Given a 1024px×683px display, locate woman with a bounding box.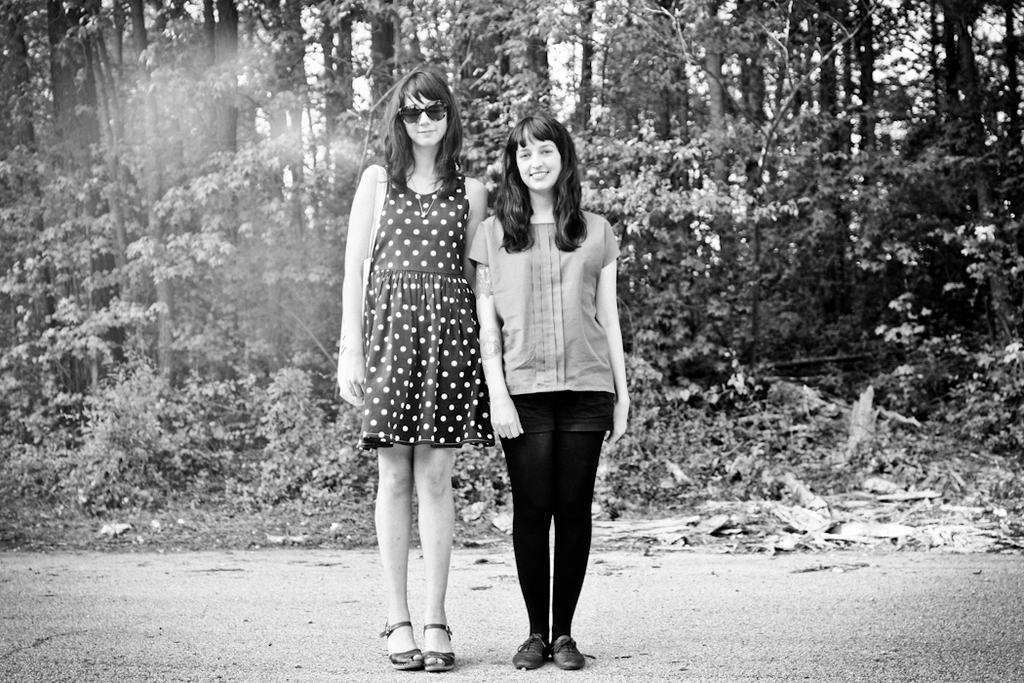
Located: 470/112/639/649.
